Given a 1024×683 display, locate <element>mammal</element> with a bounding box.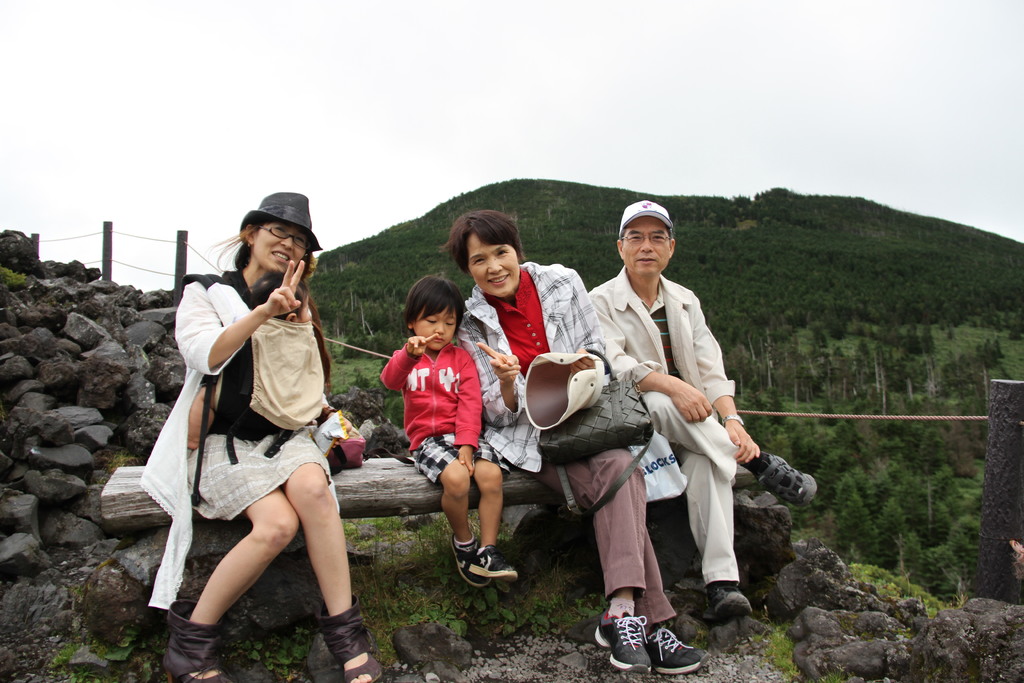
Located: Rect(442, 211, 704, 670).
